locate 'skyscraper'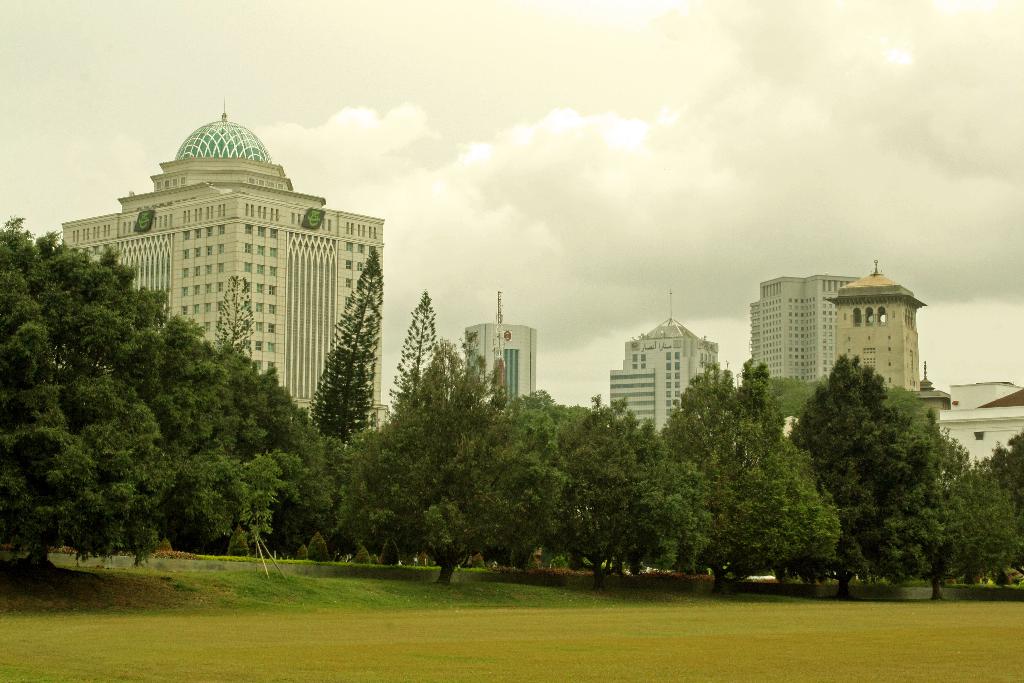
(820,259,944,422)
